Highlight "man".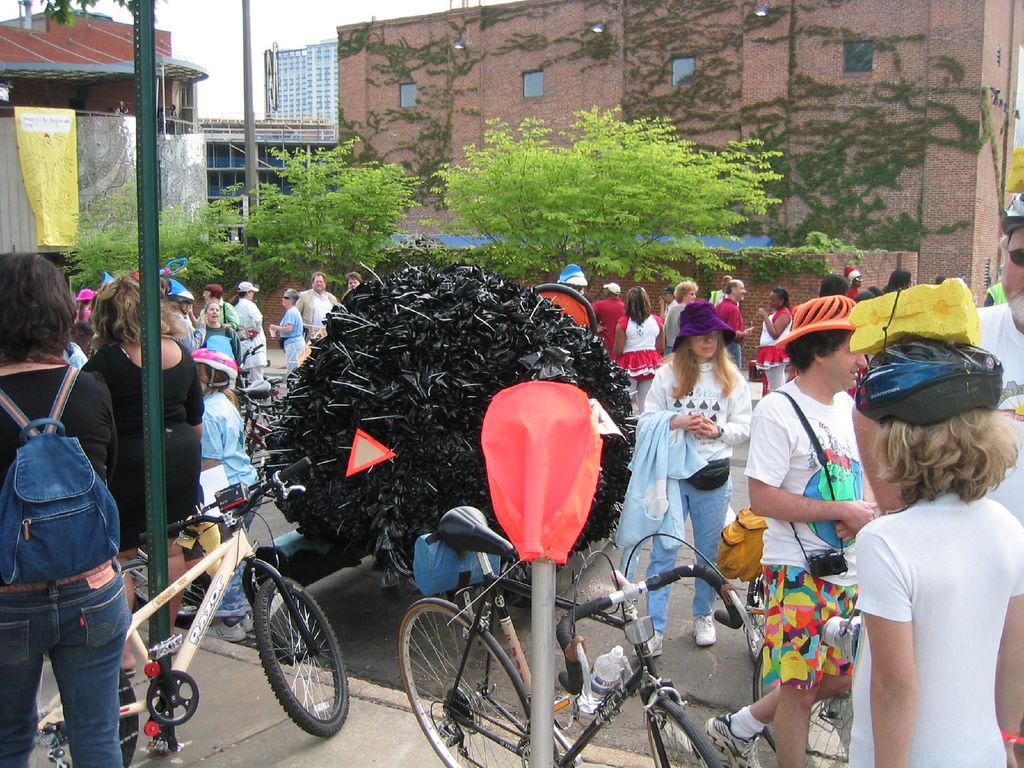
Highlighted region: bbox=(290, 275, 332, 339).
